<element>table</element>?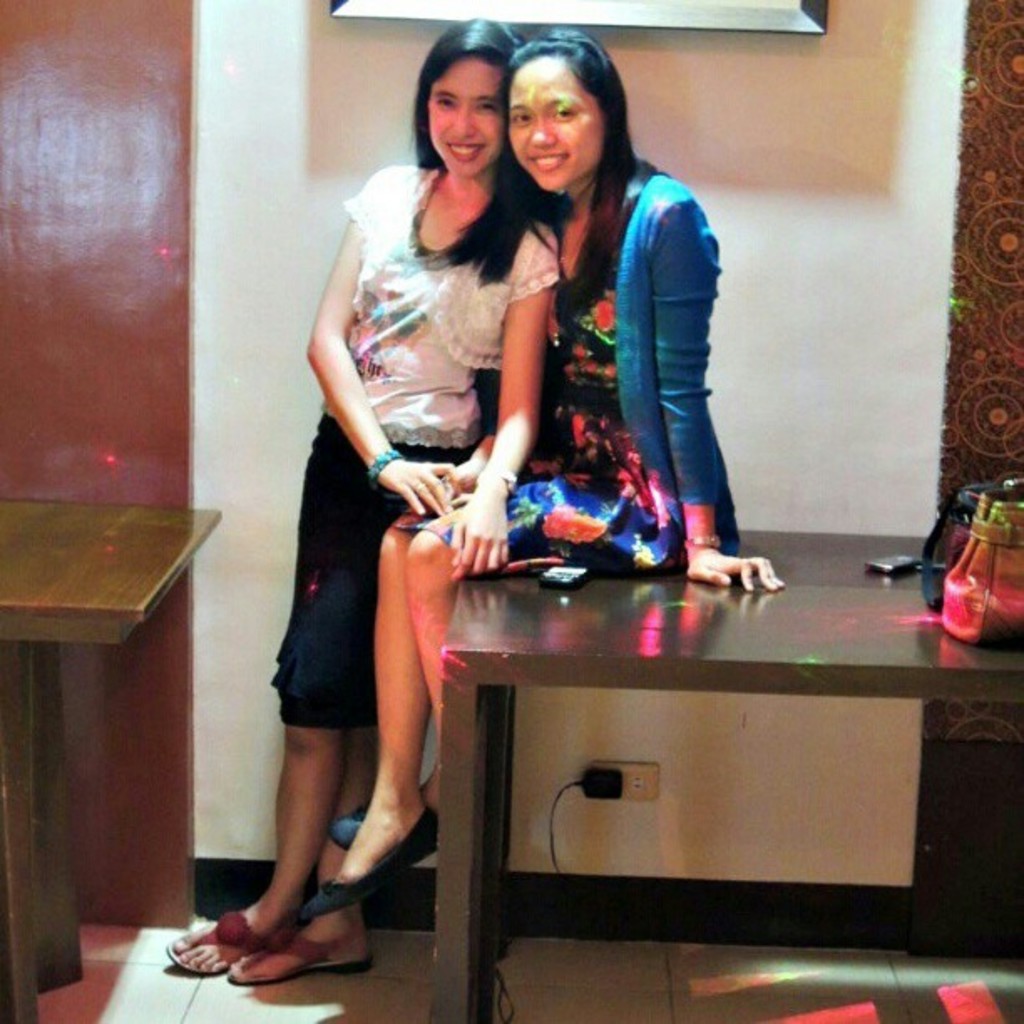
crop(425, 510, 982, 999)
